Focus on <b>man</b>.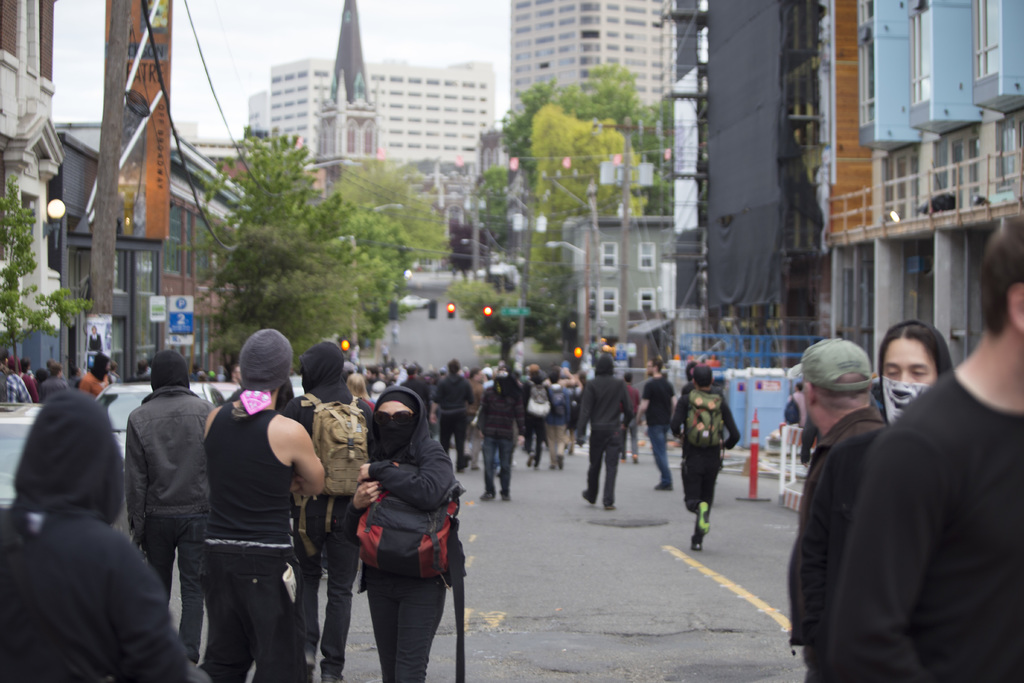
Focused at pyautogui.locateOnScreen(468, 376, 522, 511).
